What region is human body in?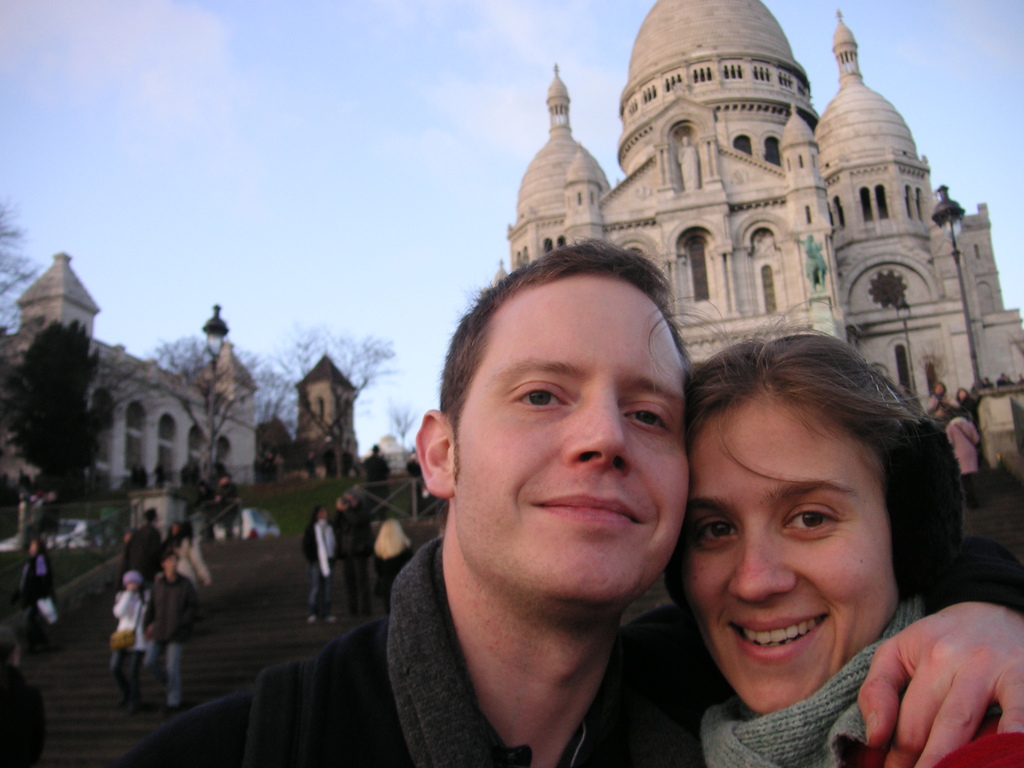
x1=168 y1=537 x2=207 y2=605.
